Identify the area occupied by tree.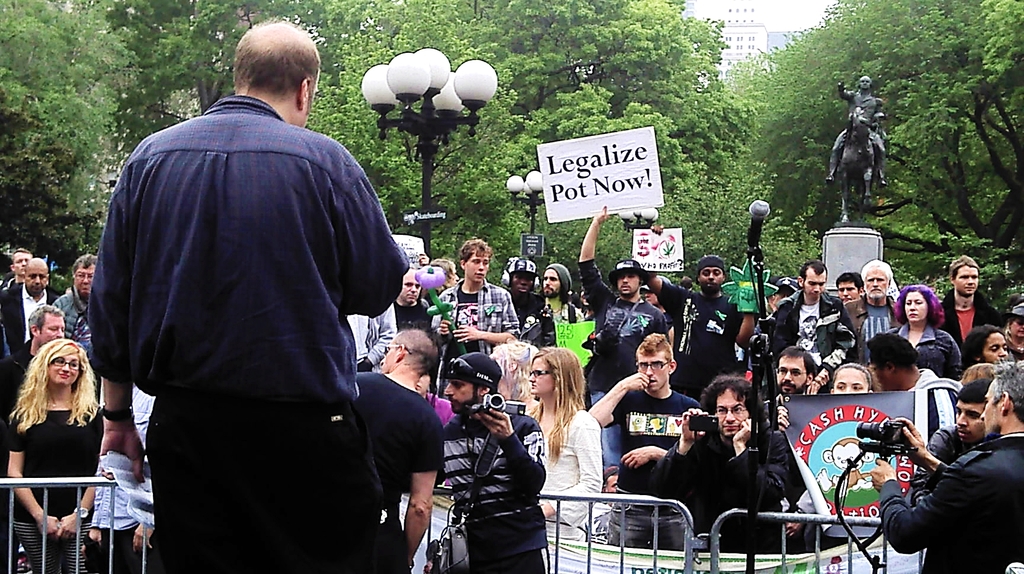
Area: bbox=[886, 0, 1015, 263].
